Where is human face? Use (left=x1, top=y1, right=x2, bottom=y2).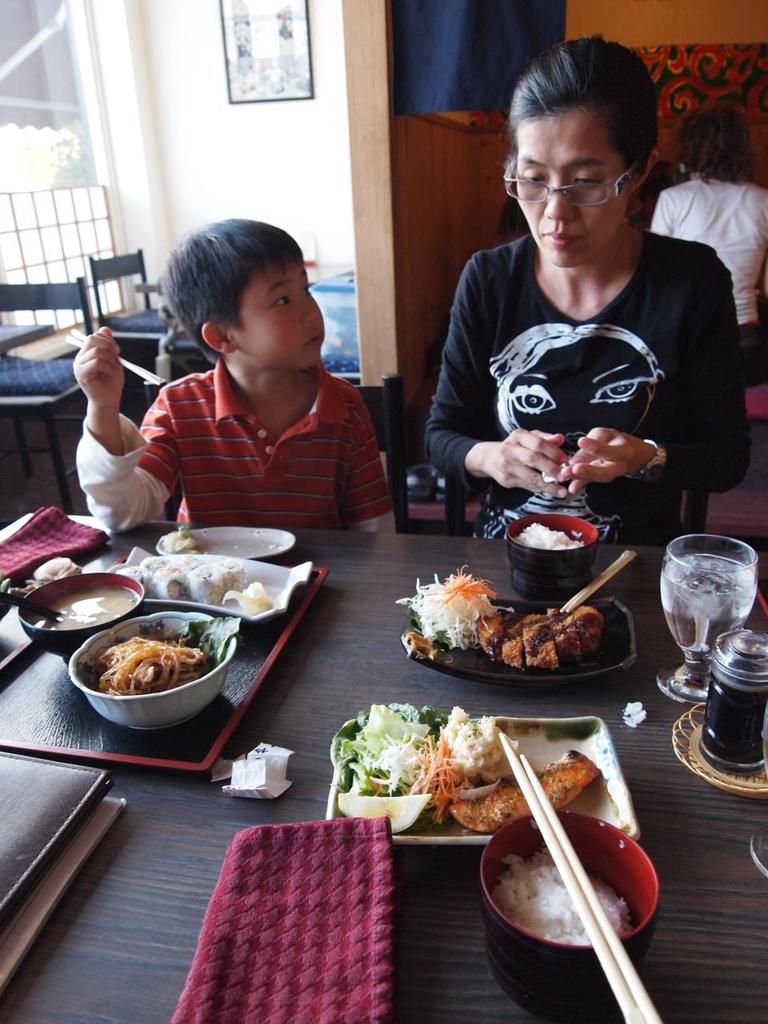
(left=509, top=105, right=627, bottom=254).
